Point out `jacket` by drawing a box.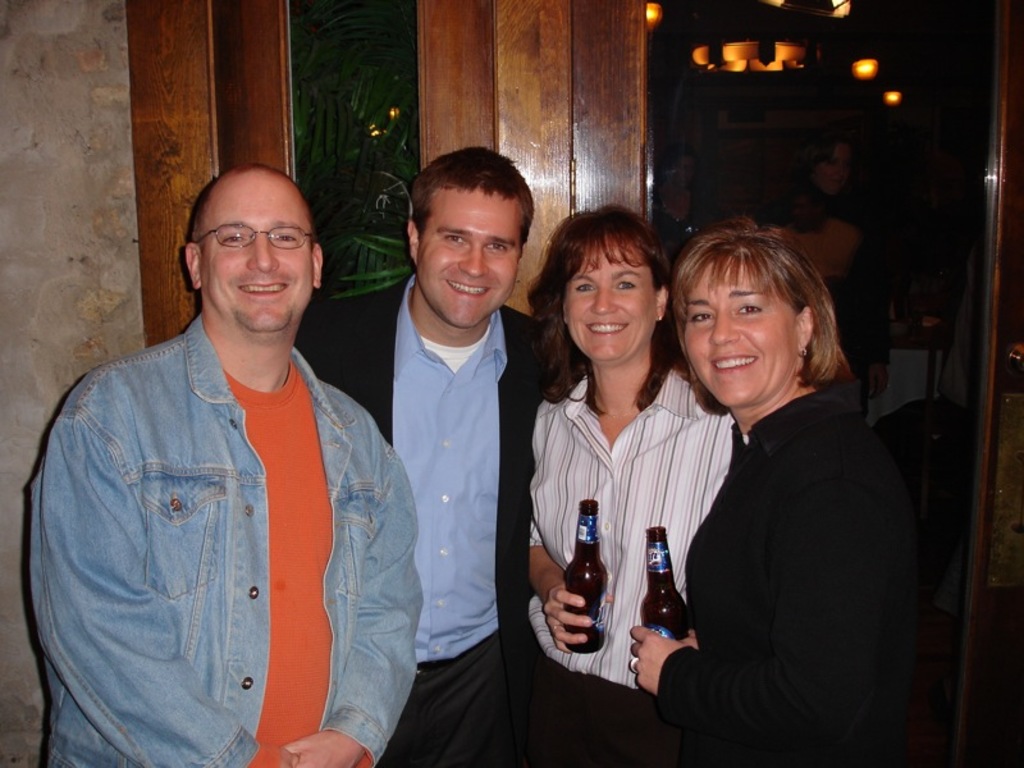
<bbox>22, 241, 401, 759</bbox>.
